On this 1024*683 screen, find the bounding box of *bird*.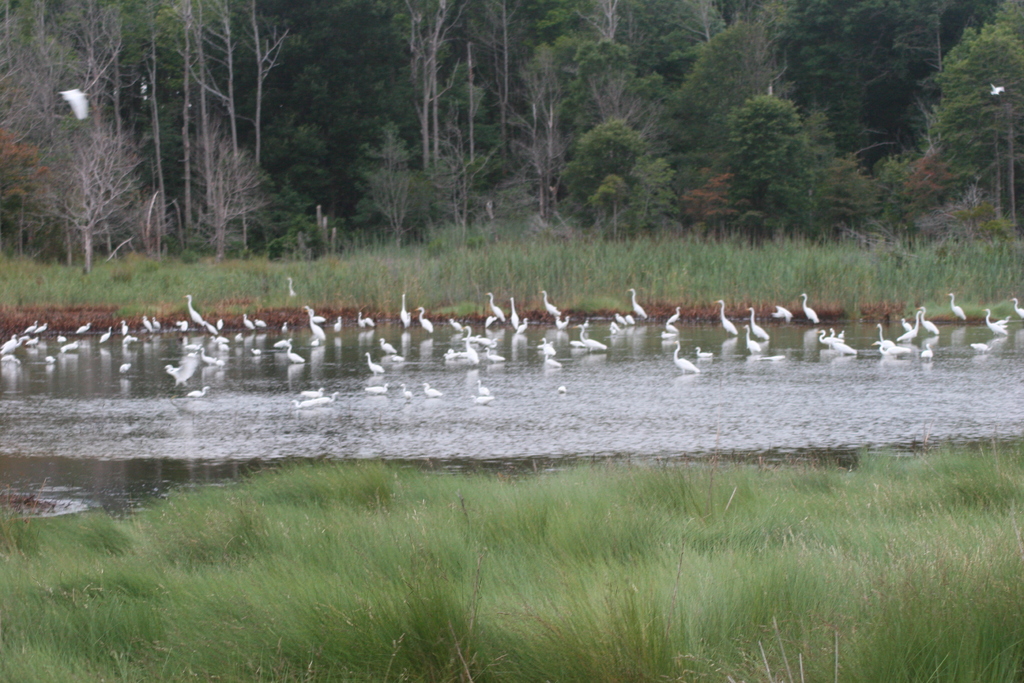
Bounding box: <box>916,304,941,339</box>.
